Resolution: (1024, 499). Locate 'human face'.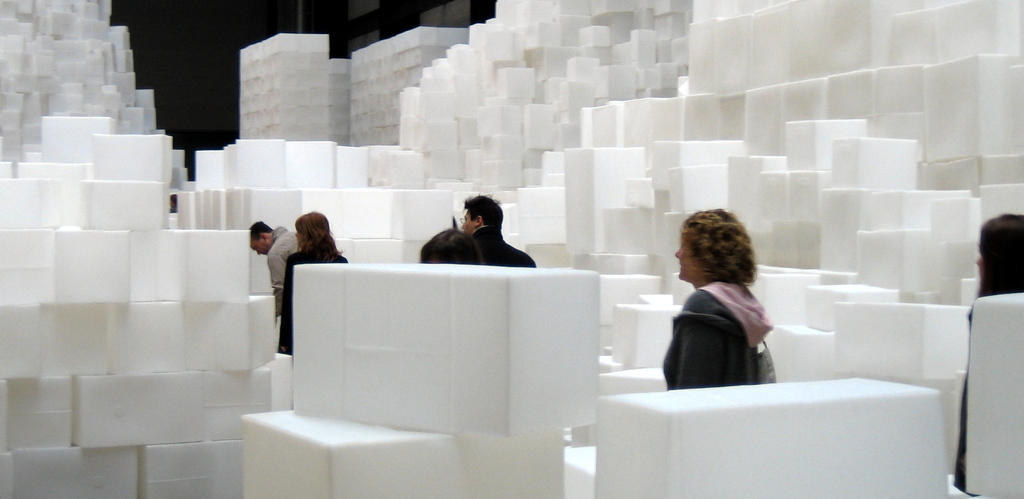
Rect(675, 237, 700, 279).
